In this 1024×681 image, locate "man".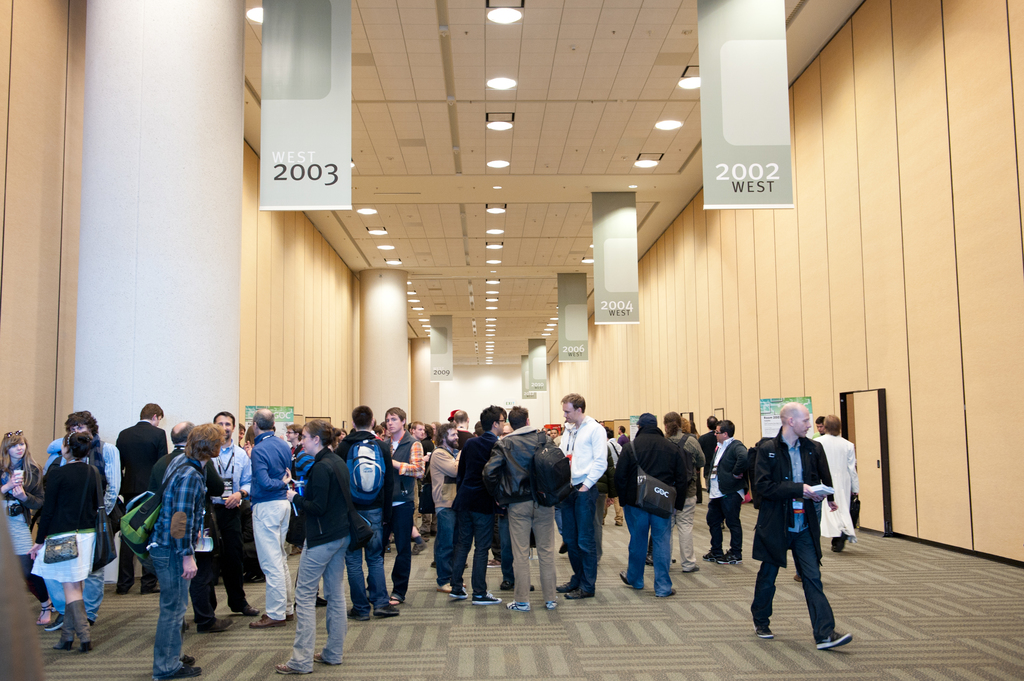
Bounding box: crop(814, 419, 857, 552).
